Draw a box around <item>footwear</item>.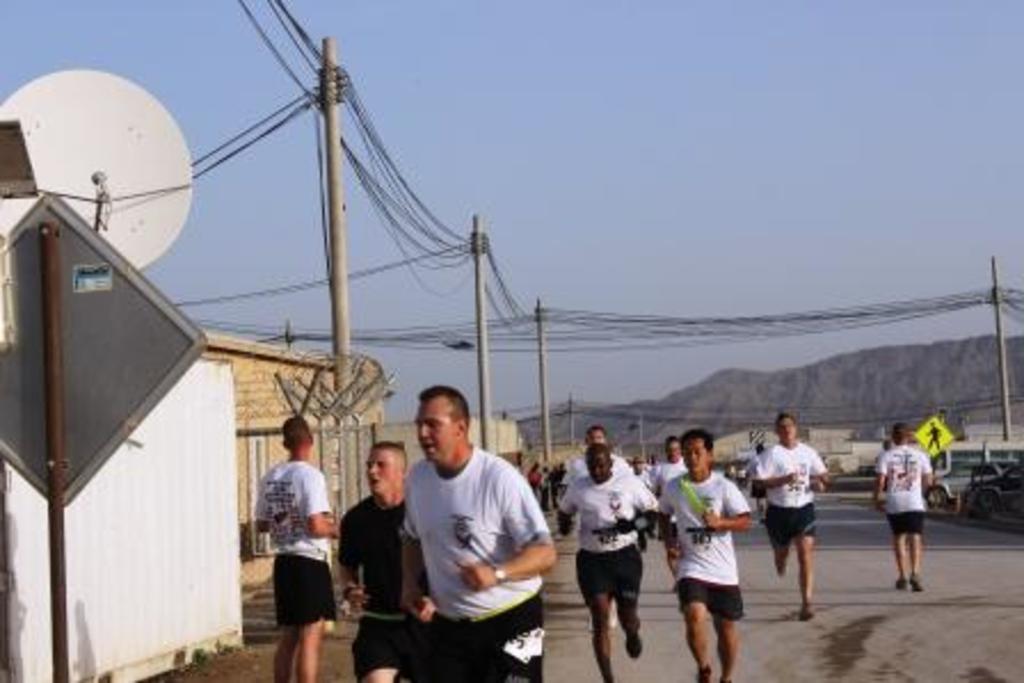
[624, 626, 647, 665].
